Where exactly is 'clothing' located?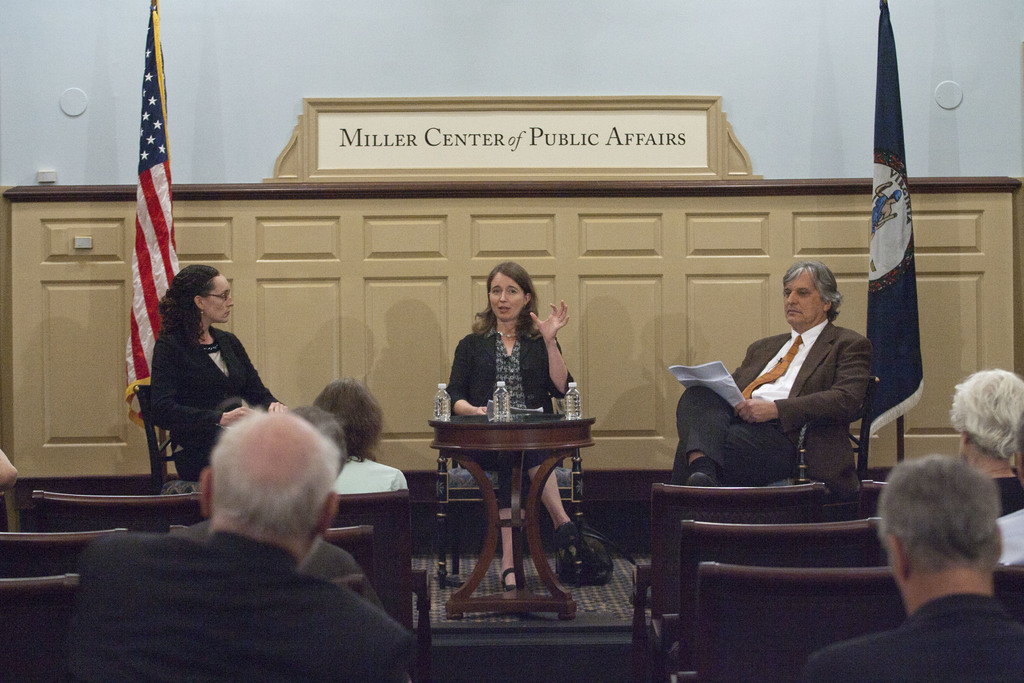
Its bounding box is <box>146,324,292,483</box>.
